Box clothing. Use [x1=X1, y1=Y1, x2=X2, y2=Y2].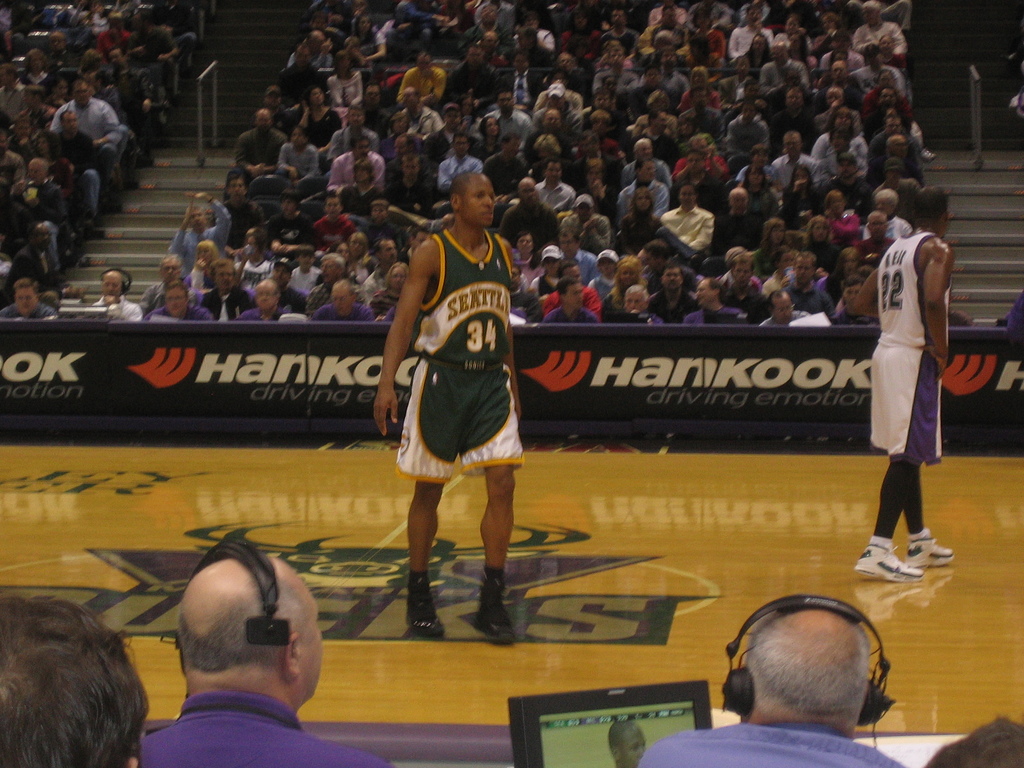
[x1=780, y1=278, x2=832, y2=316].
